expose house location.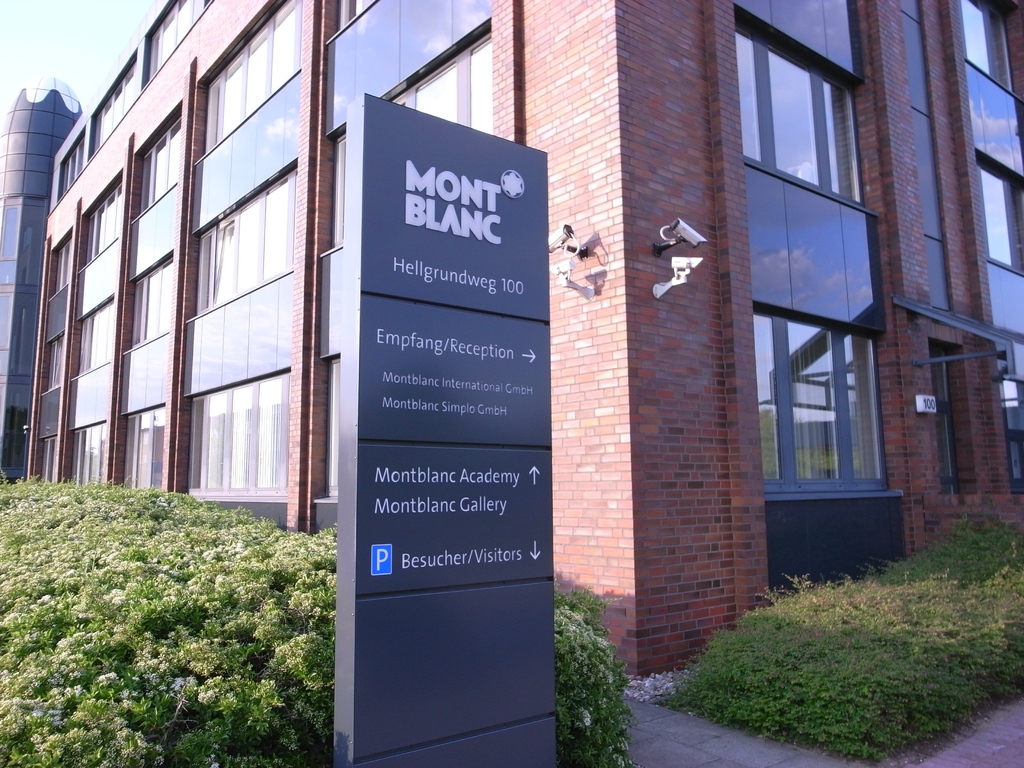
Exposed at locate(33, 0, 1023, 683).
